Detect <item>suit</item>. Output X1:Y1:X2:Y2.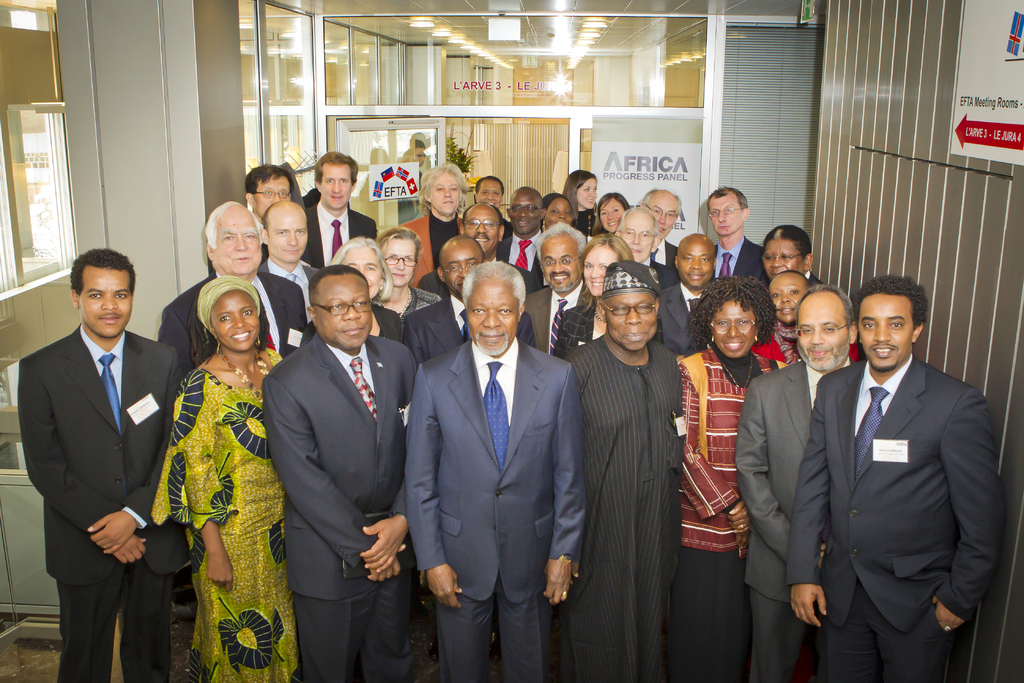
637:254:681:289.
